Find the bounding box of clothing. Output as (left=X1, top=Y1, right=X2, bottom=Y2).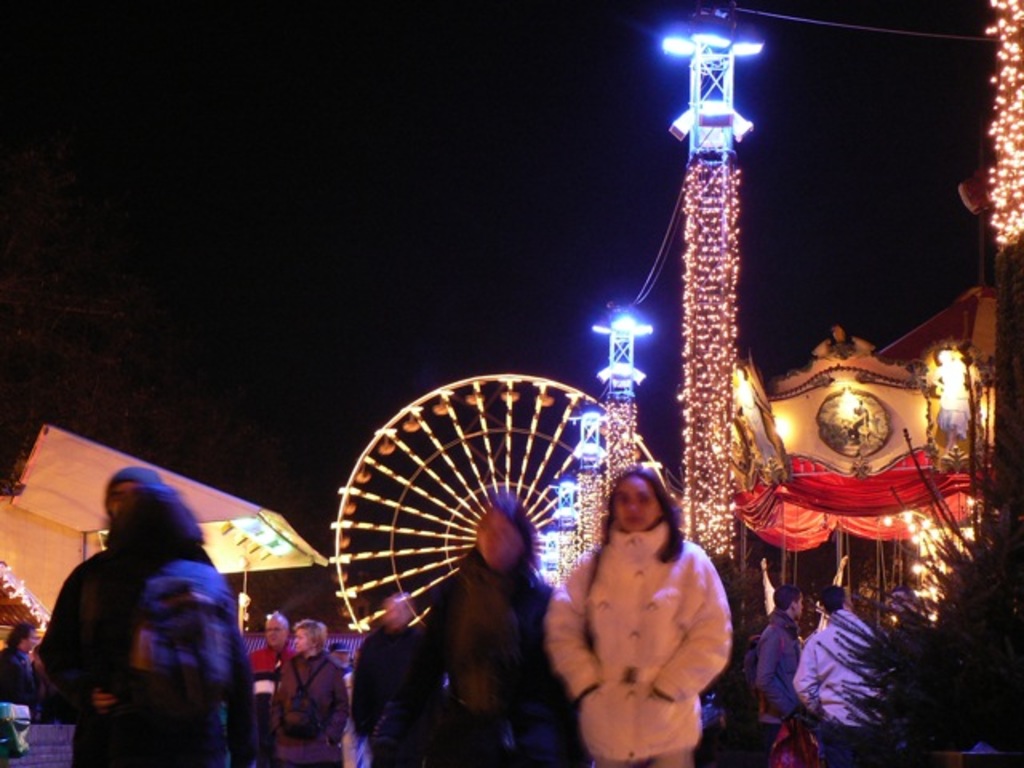
(left=274, top=661, right=354, bottom=766).
